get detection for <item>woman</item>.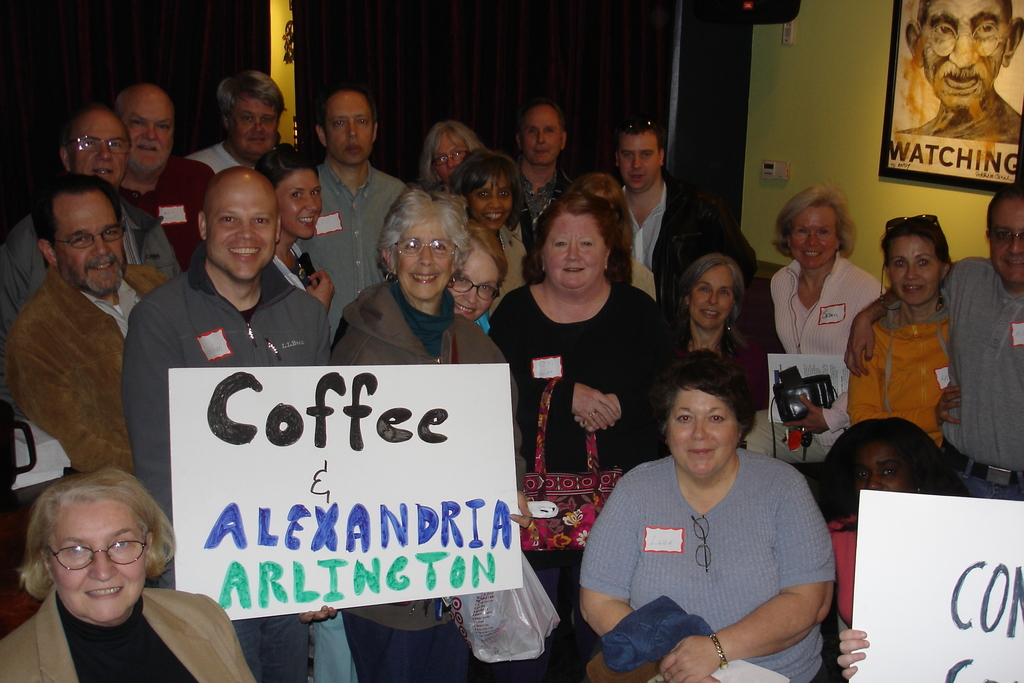
Detection: 490 197 671 682.
